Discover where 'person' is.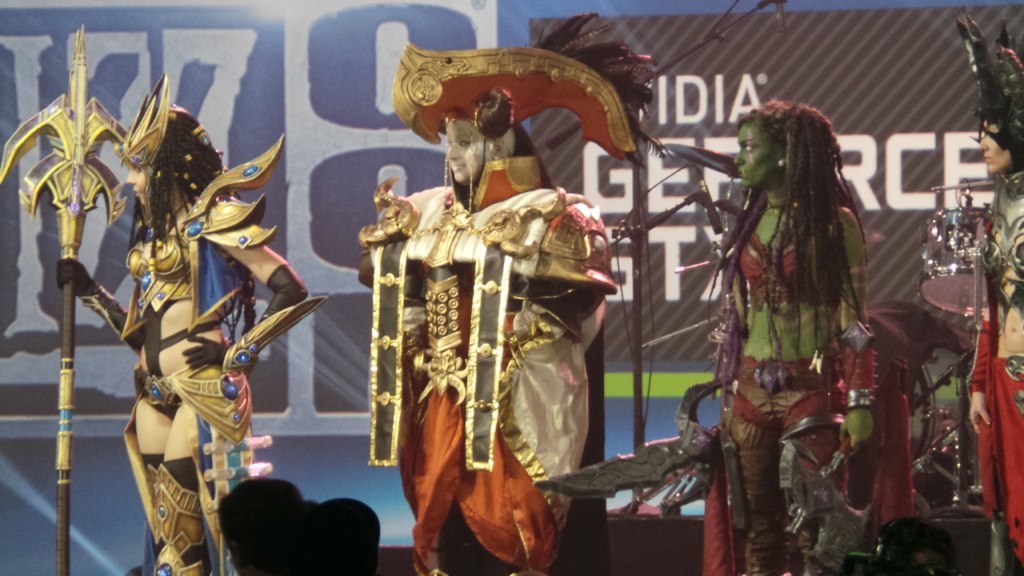
Discovered at l=310, t=498, r=385, b=575.
